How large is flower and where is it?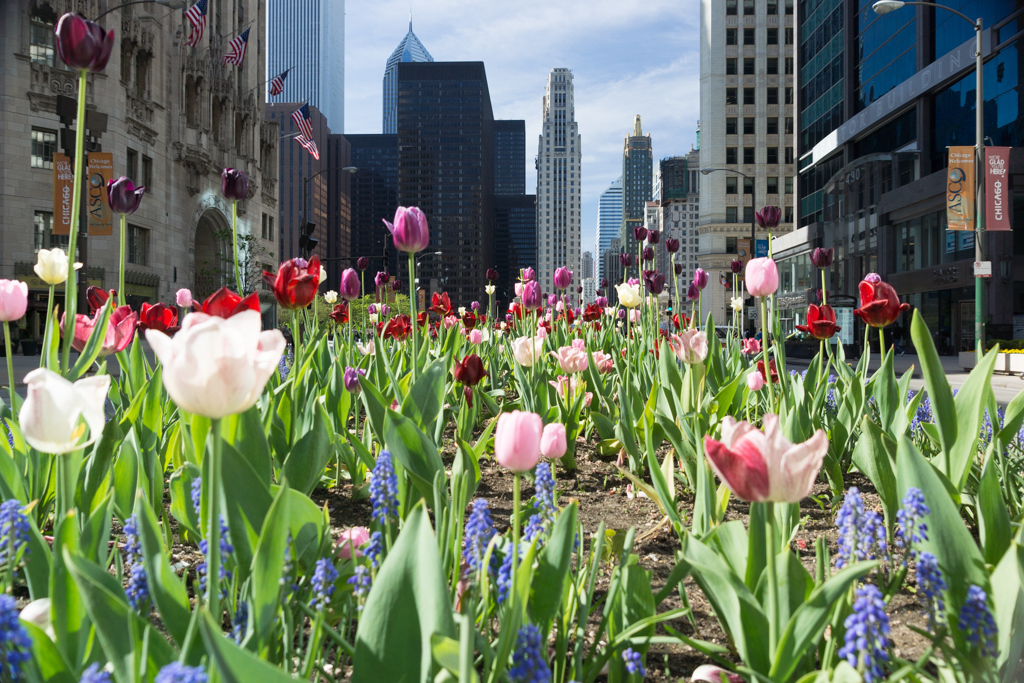
Bounding box: 707, 419, 833, 518.
